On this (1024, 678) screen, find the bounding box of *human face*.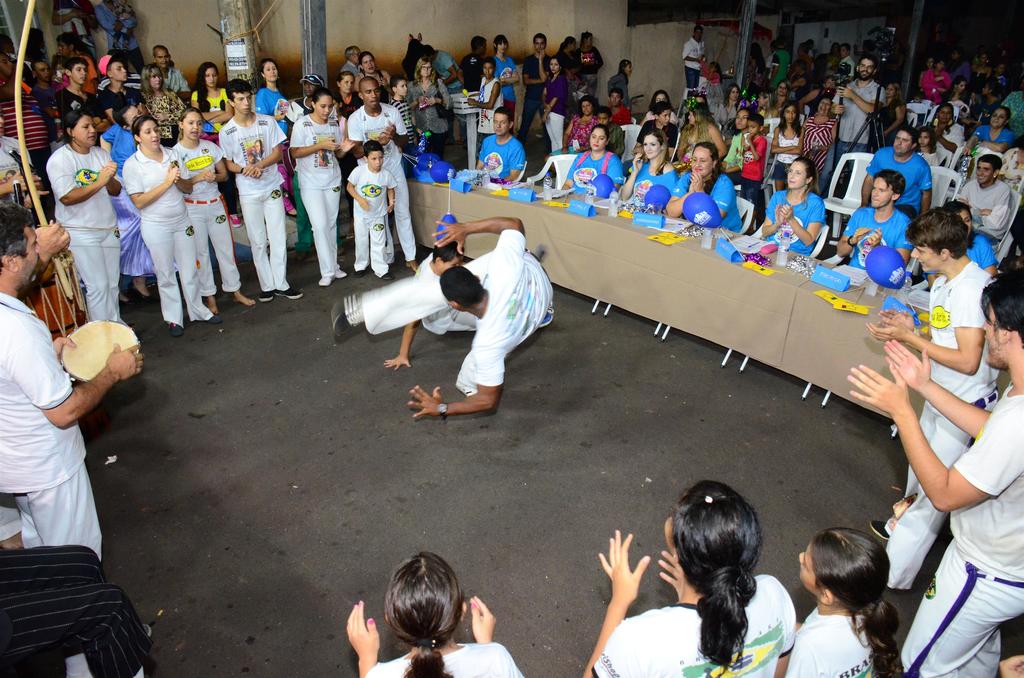
Bounding box: <bbox>571, 40, 576, 51</bbox>.
